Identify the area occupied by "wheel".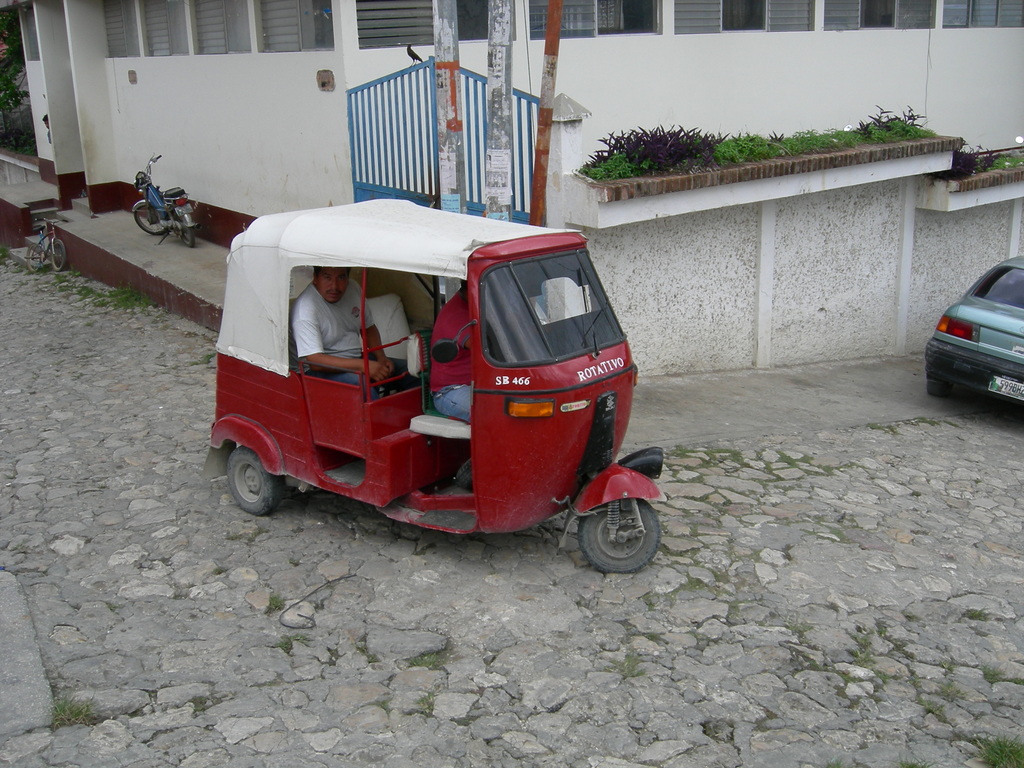
Area: (x1=226, y1=448, x2=285, y2=516).
